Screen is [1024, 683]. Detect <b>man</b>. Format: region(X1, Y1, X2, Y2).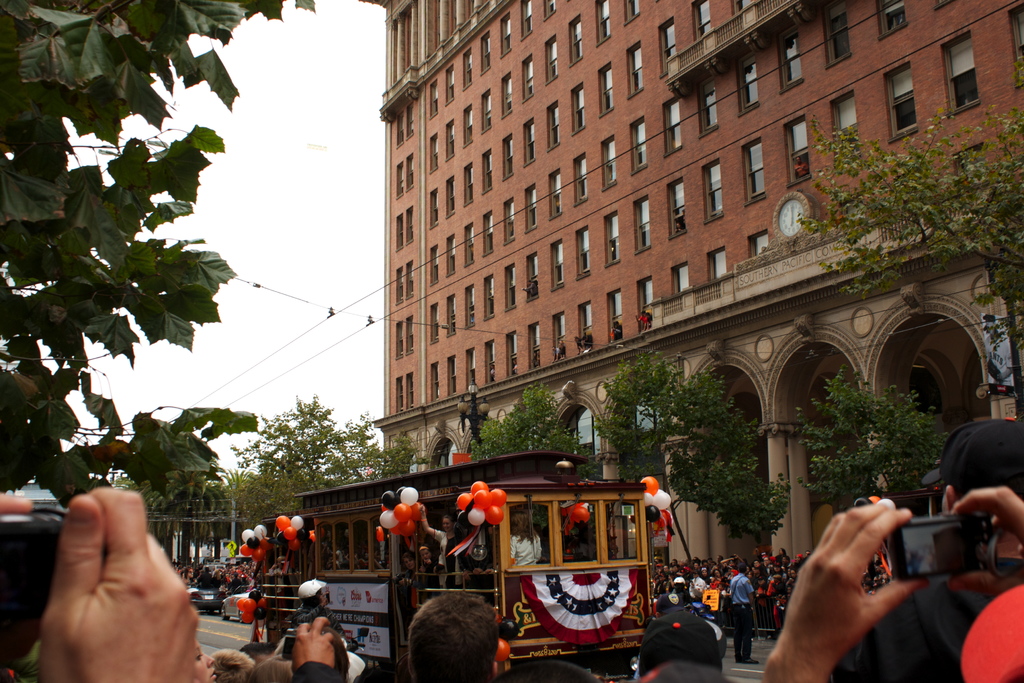
region(639, 609, 723, 677).
